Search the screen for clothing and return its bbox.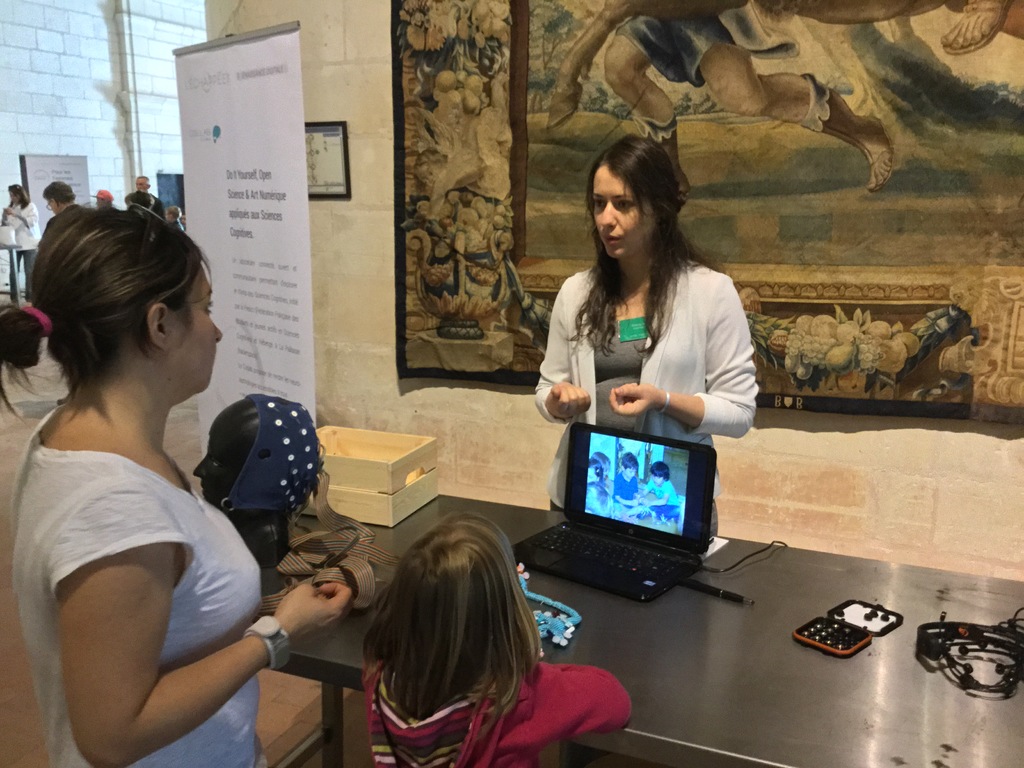
Found: crop(13, 405, 261, 767).
